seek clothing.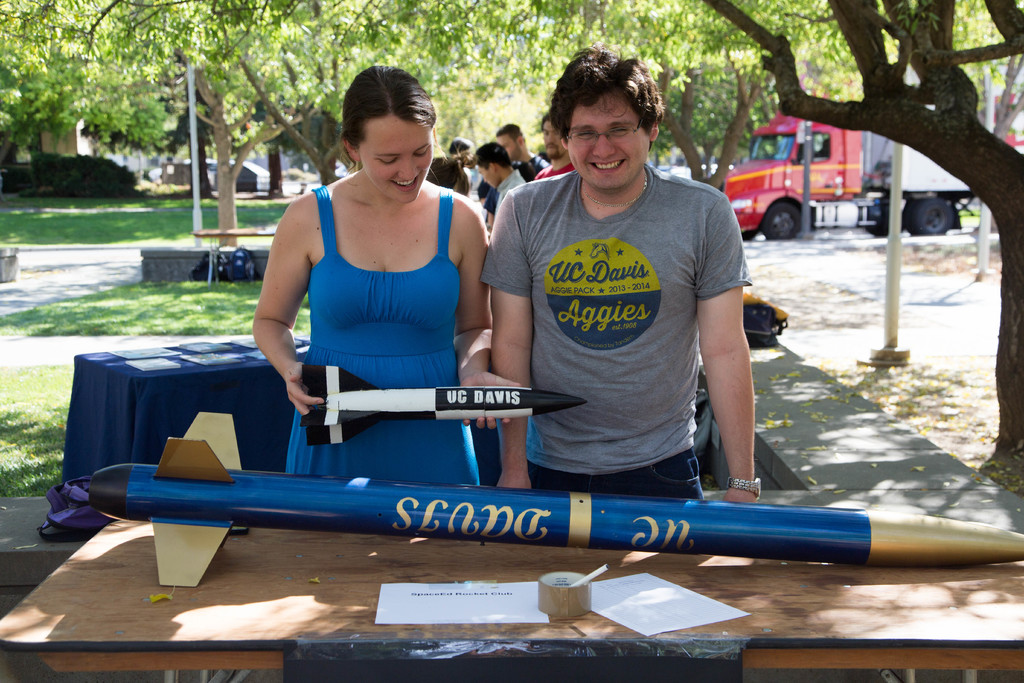
left=309, top=181, right=479, bottom=484.
